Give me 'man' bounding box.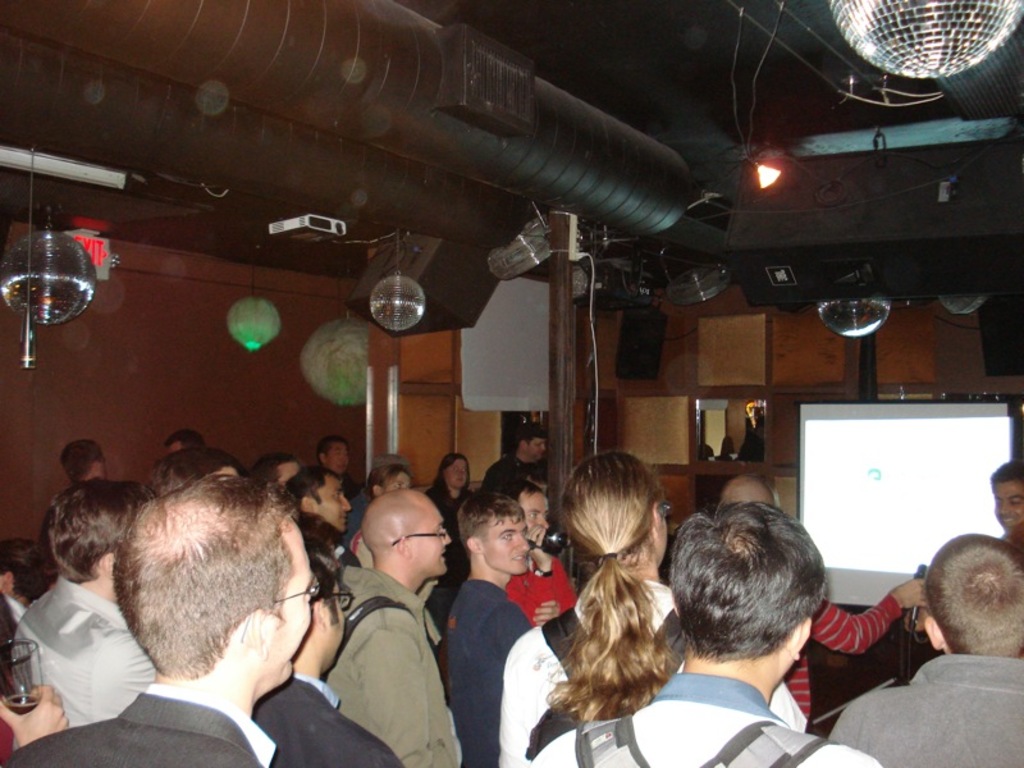
<box>909,460,1023,628</box>.
